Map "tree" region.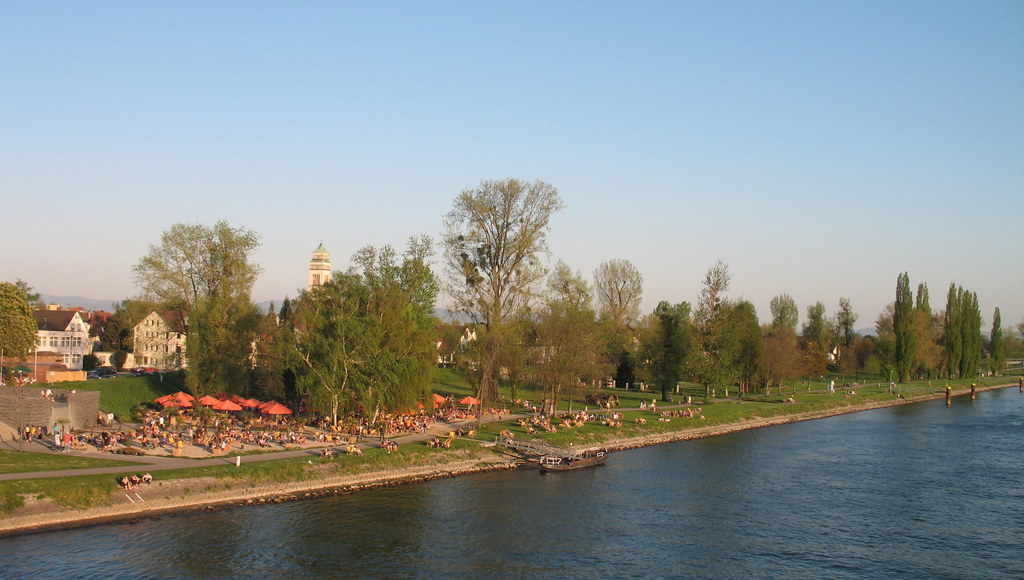
Mapped to [left=532, top=261, right=598, bottom=404].
